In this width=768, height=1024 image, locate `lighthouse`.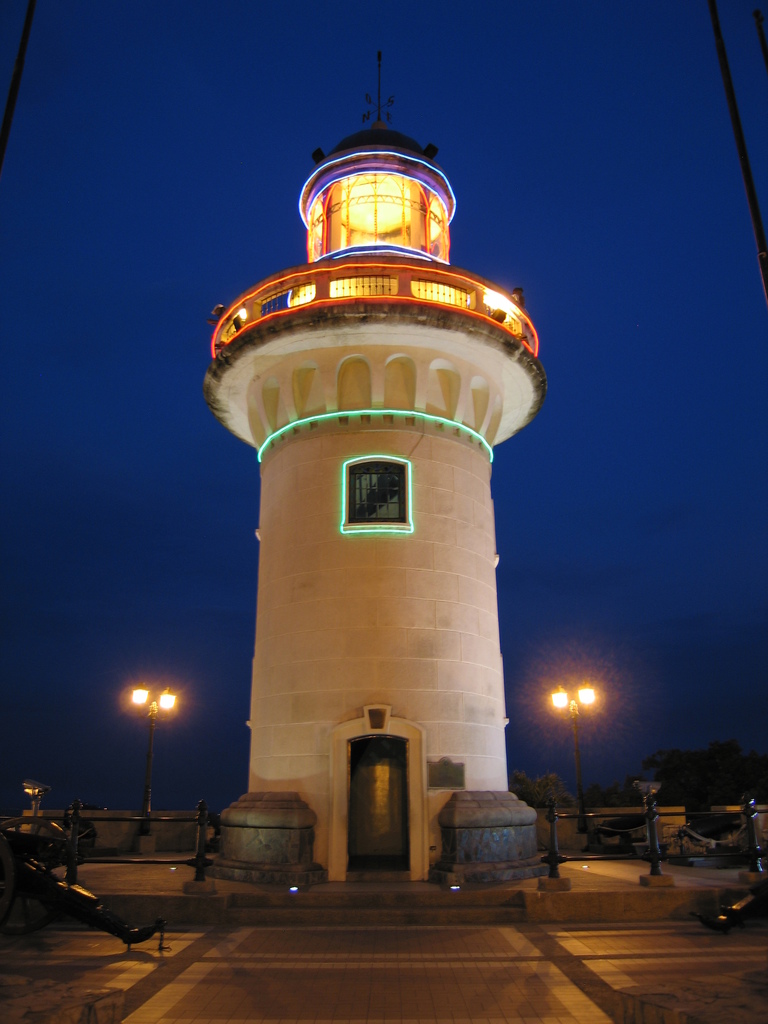
Bounding box: rect(193, 19, 538, 934).
